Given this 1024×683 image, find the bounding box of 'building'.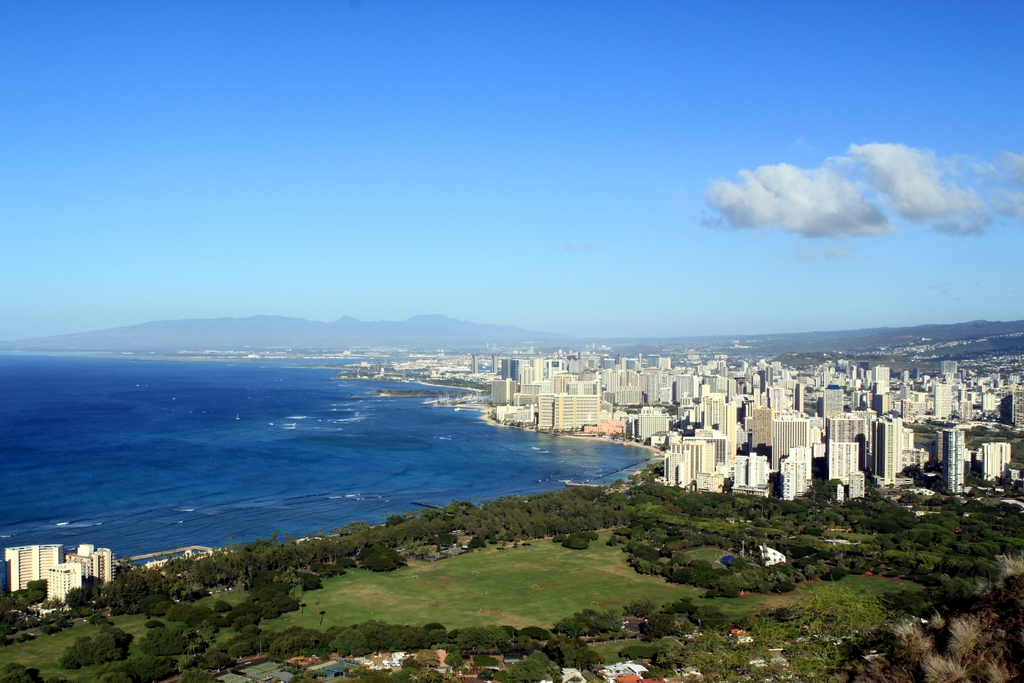
[left=76, top=543, right=97, bottom=561].
